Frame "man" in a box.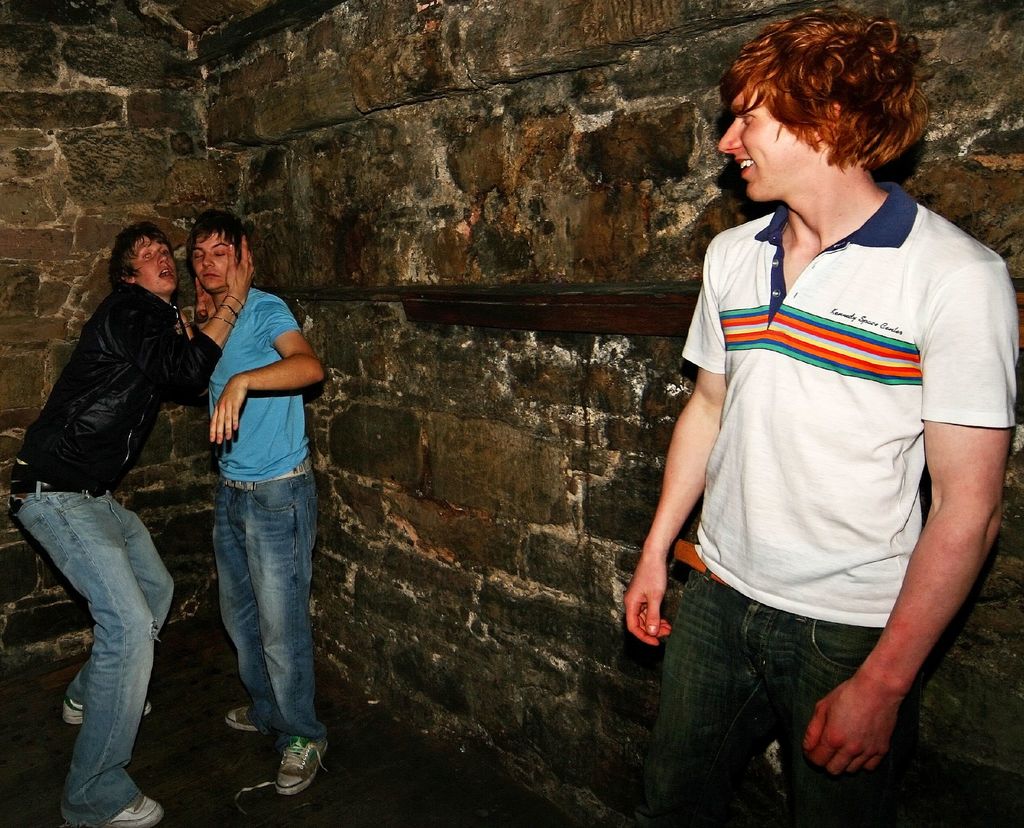
(7,218,255,827).
